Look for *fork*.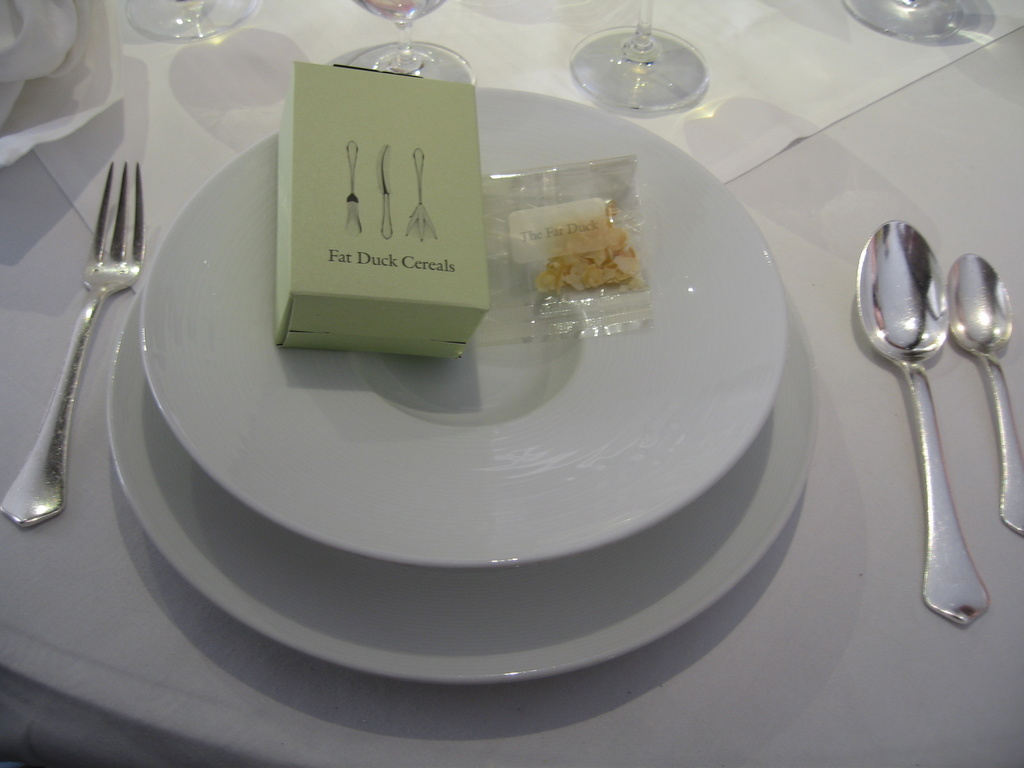
Found: select_region(0, 161, 147, 525).
